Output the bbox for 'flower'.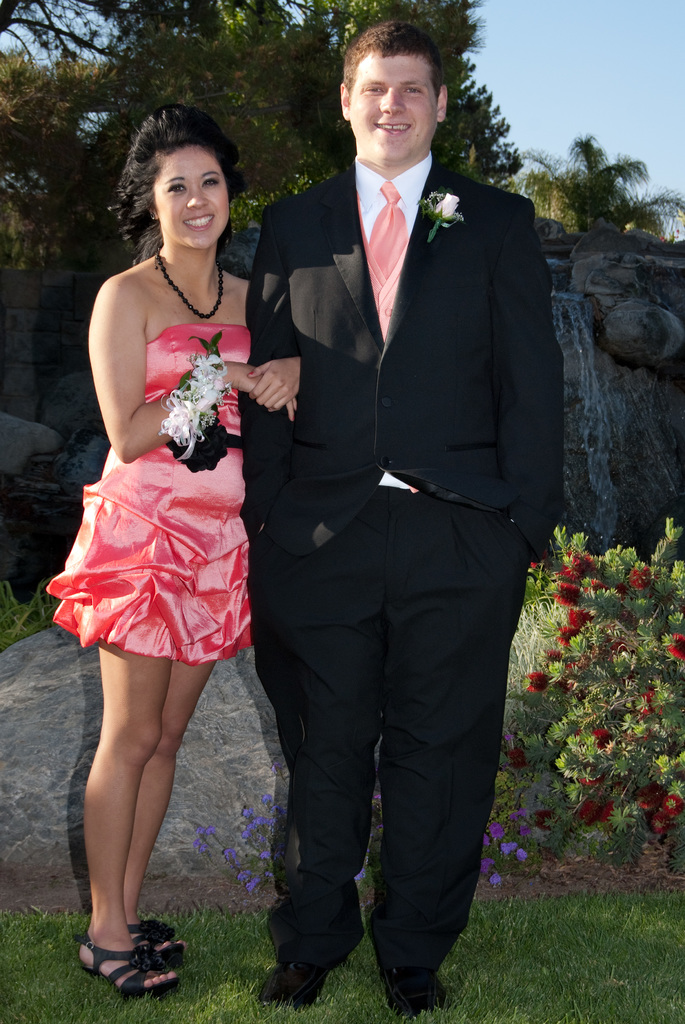
664 794 684 818.
